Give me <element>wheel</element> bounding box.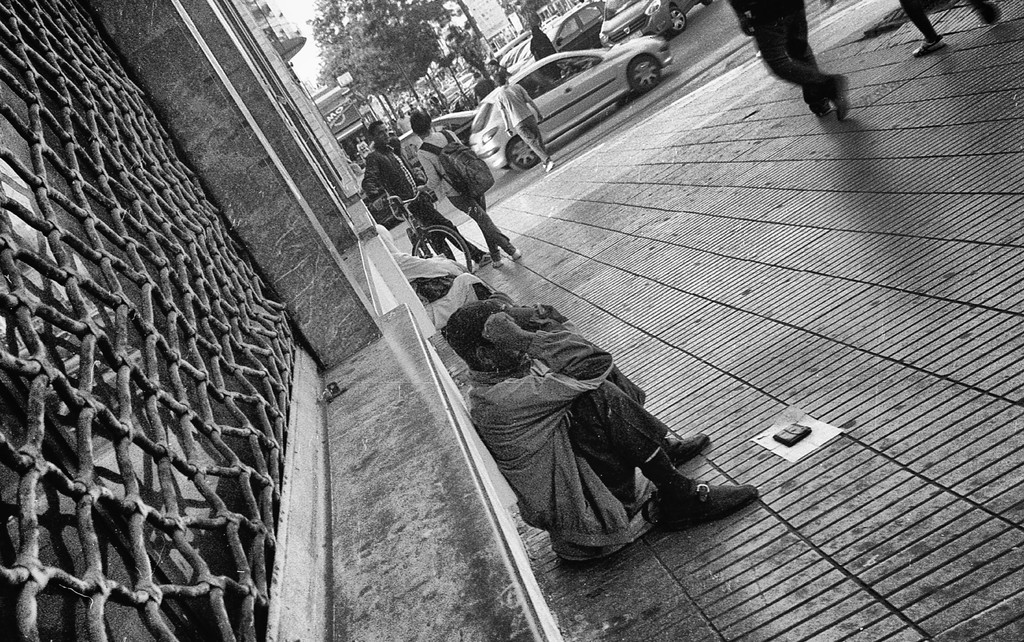
left=622, top=51, right=659, bottom=95.
